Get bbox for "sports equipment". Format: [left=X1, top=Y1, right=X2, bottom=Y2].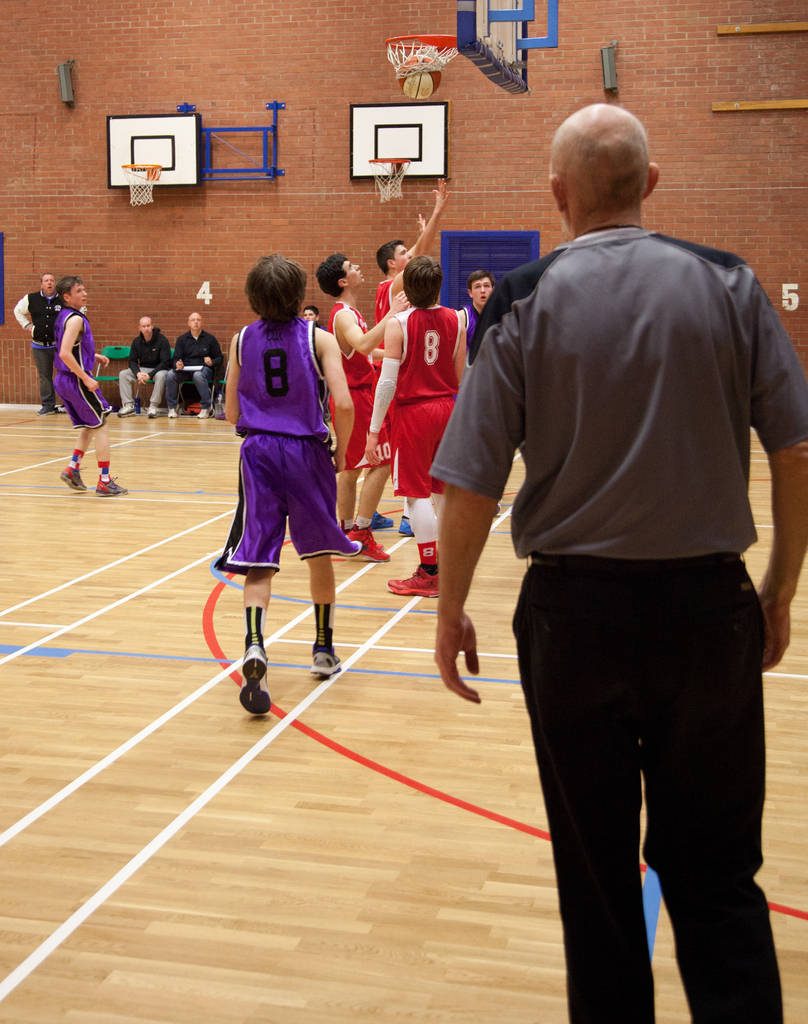
[left=307, top=646, right=344, bottom=678].
